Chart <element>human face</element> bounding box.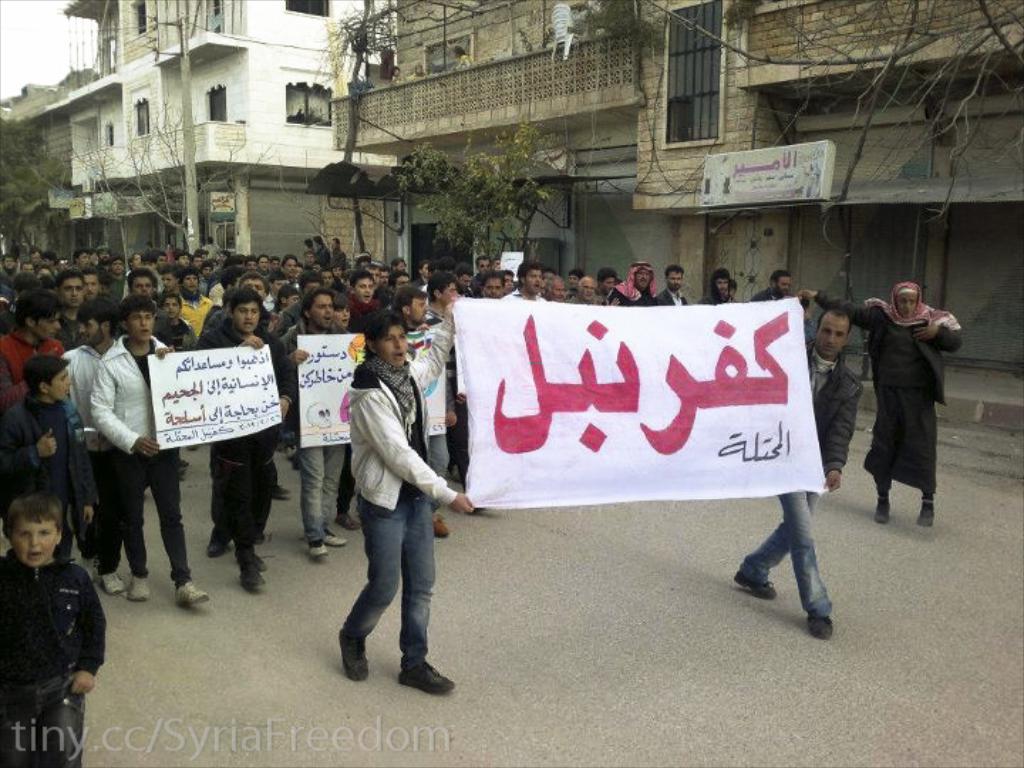
Charted: [left=80, top=317, right=108, bottom=354].
